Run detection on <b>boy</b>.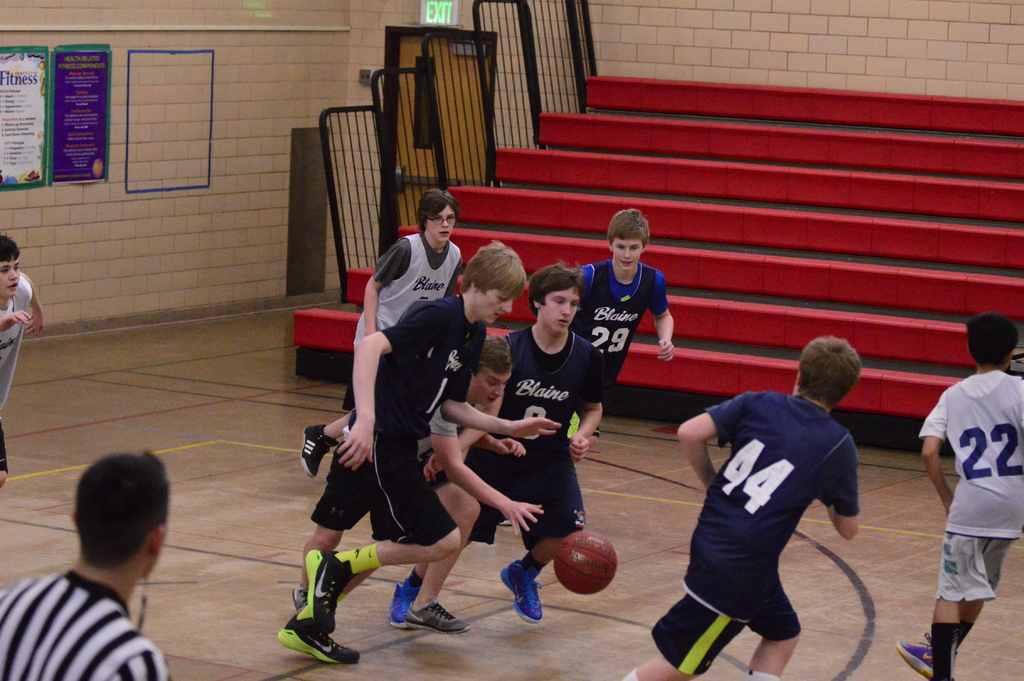
Result: [612, 332, 876, 680].
